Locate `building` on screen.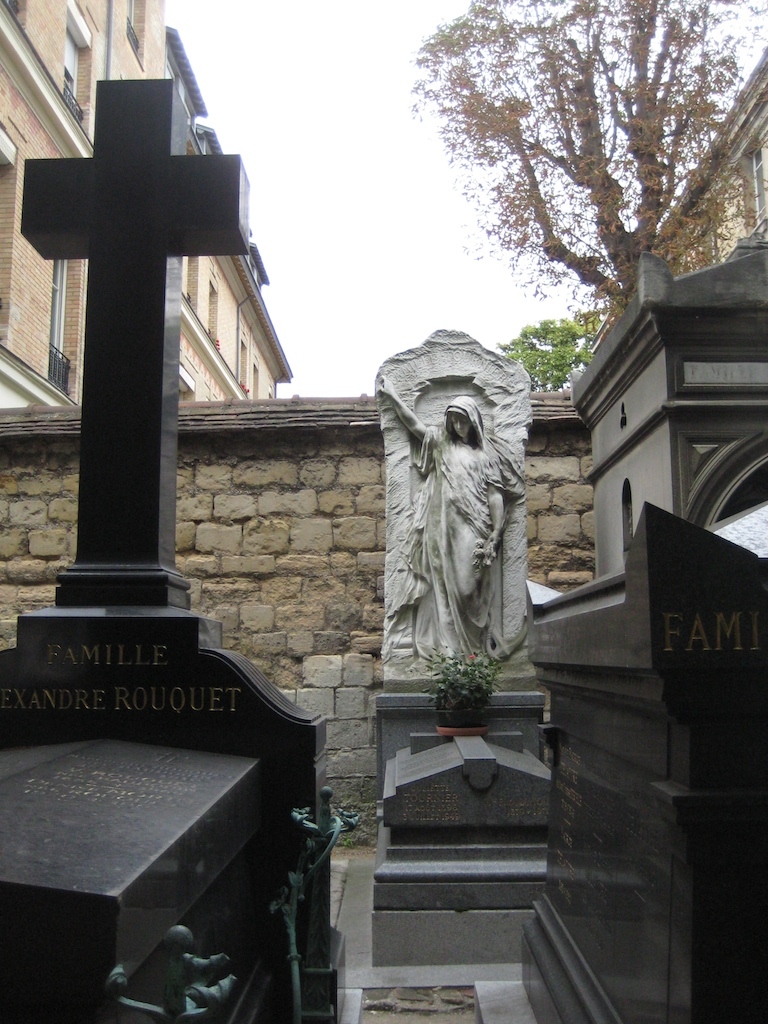
On screen at bbox=[0, 0, 300, 399].
